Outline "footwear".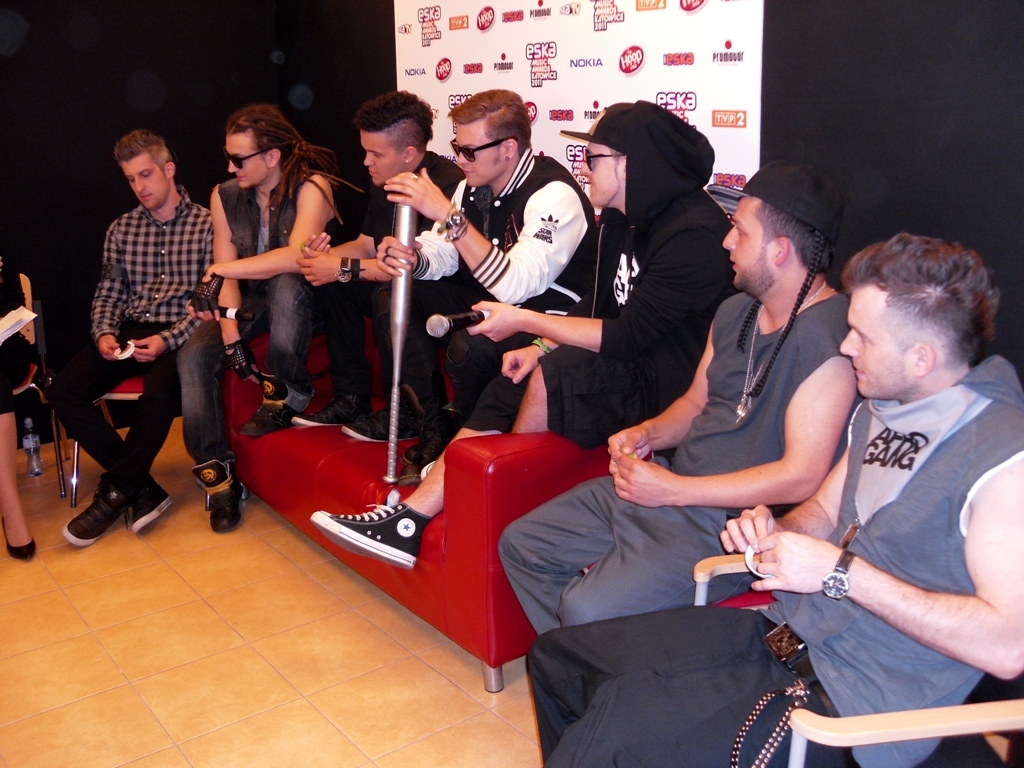
Outline: x1=385 y1=449 x2=434 y2=492.
